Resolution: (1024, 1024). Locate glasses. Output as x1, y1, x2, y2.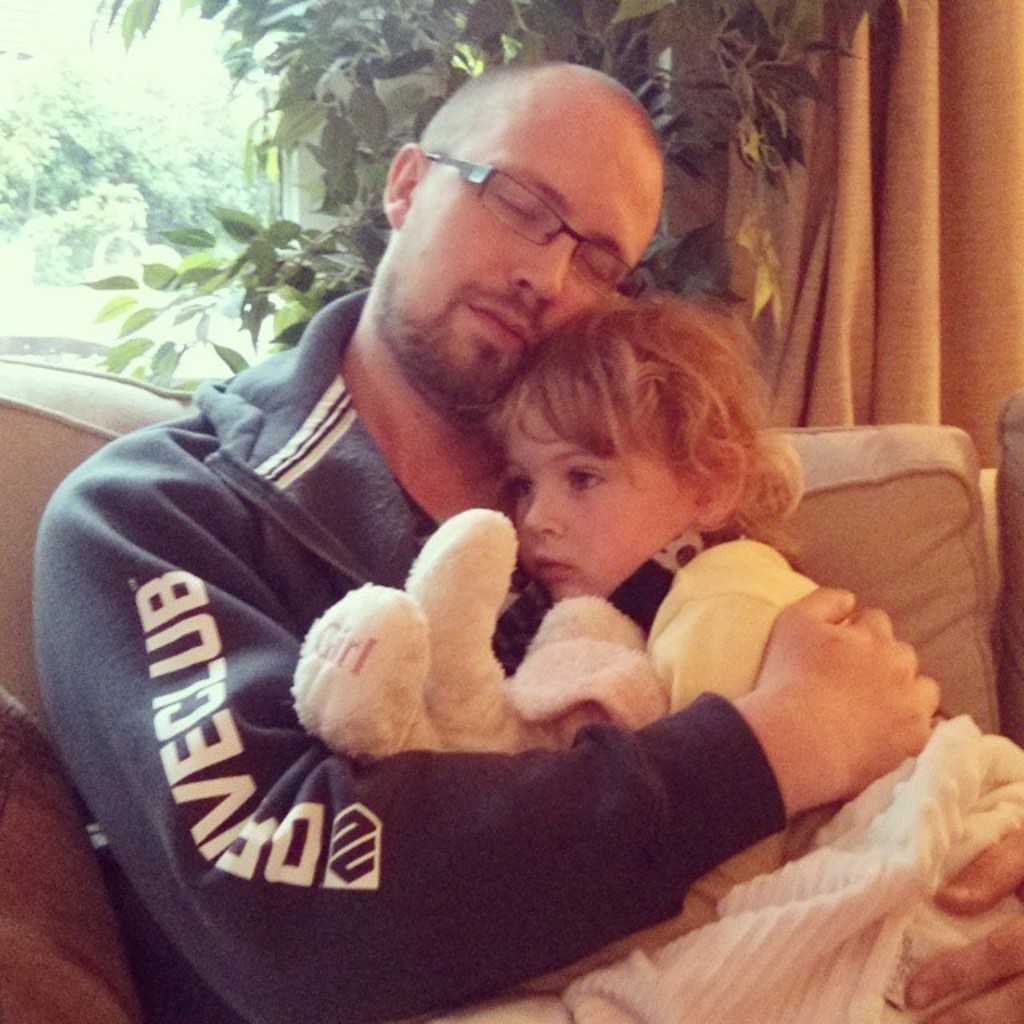
421, 154, 637, 302.
